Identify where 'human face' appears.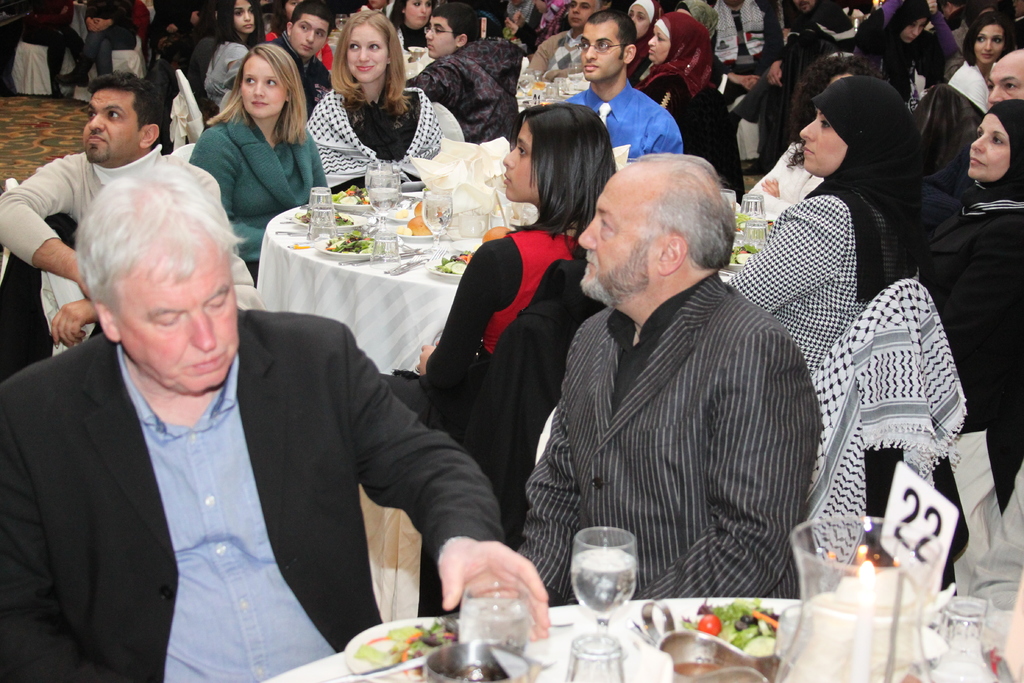
Appears at [left=80, top=89, right=139, bottom=158].
